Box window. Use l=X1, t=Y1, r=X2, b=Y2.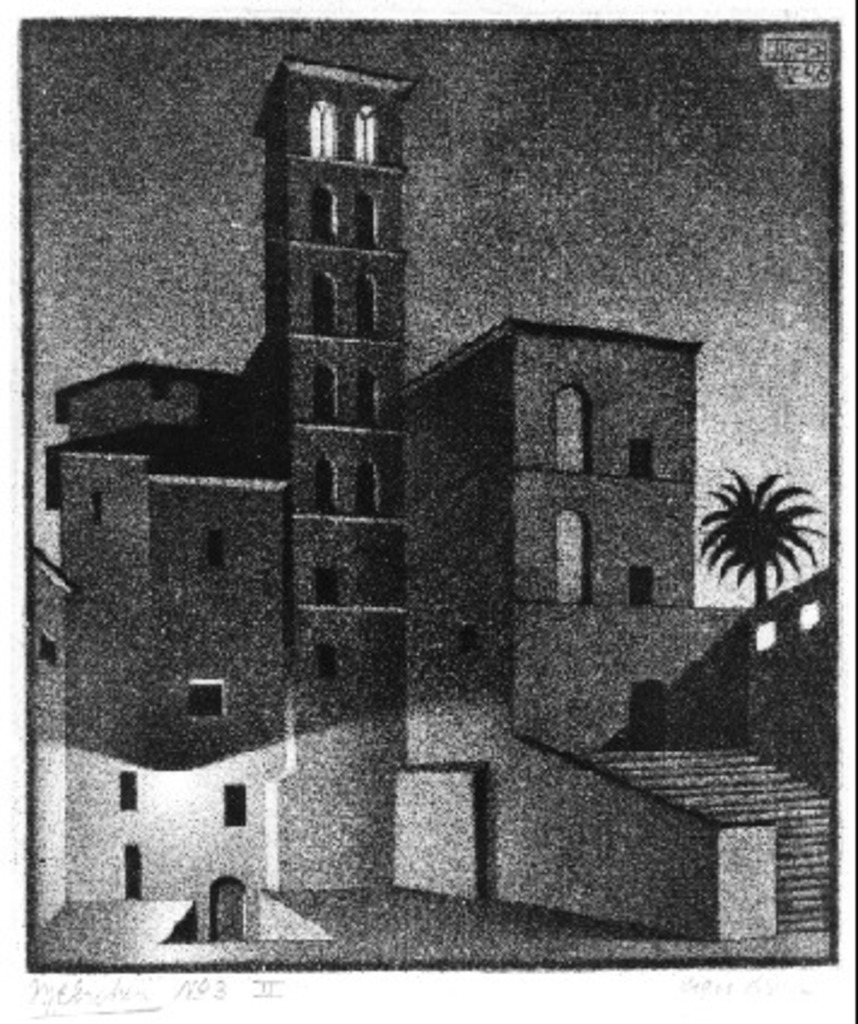
l=183, t=675, r=229, b=728.
